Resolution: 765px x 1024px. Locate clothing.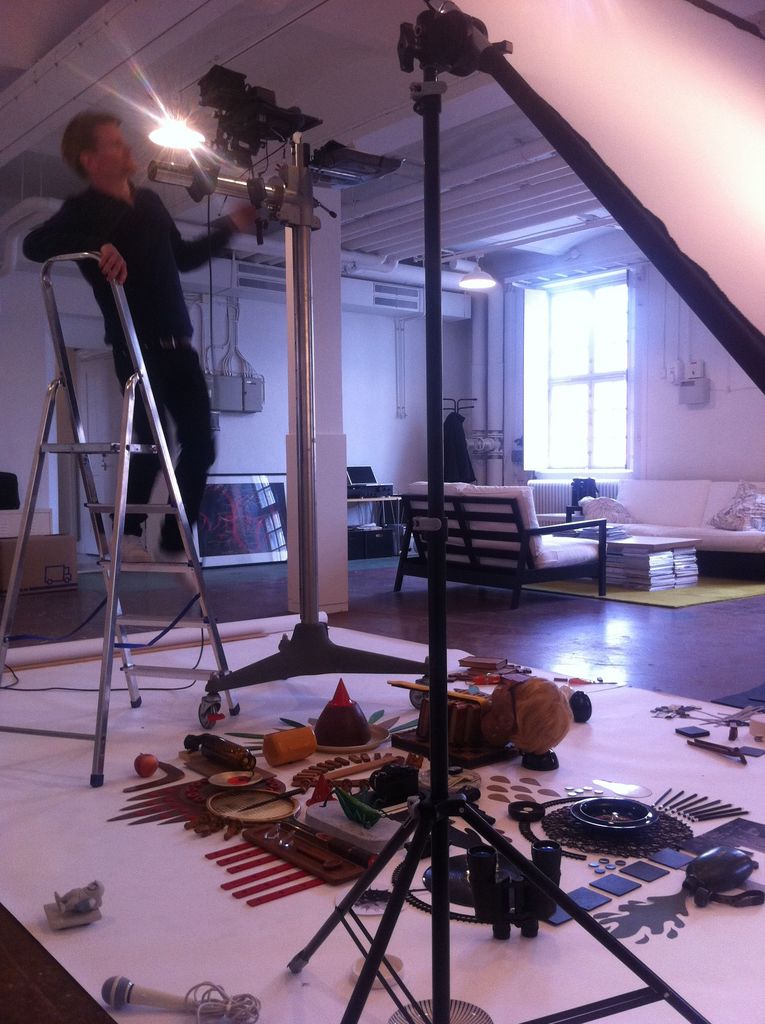
(left=23, top=178, right=238, bottom=554).
